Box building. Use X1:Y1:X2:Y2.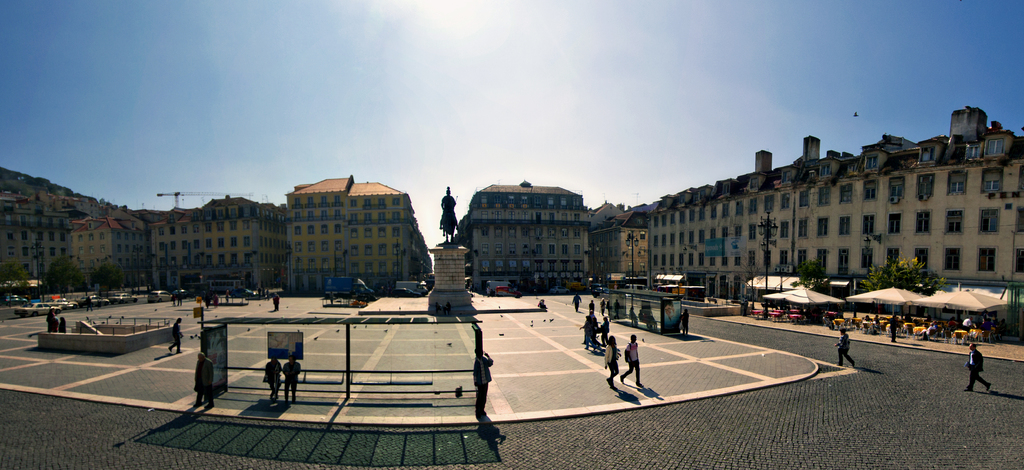
583:200:646:289.
